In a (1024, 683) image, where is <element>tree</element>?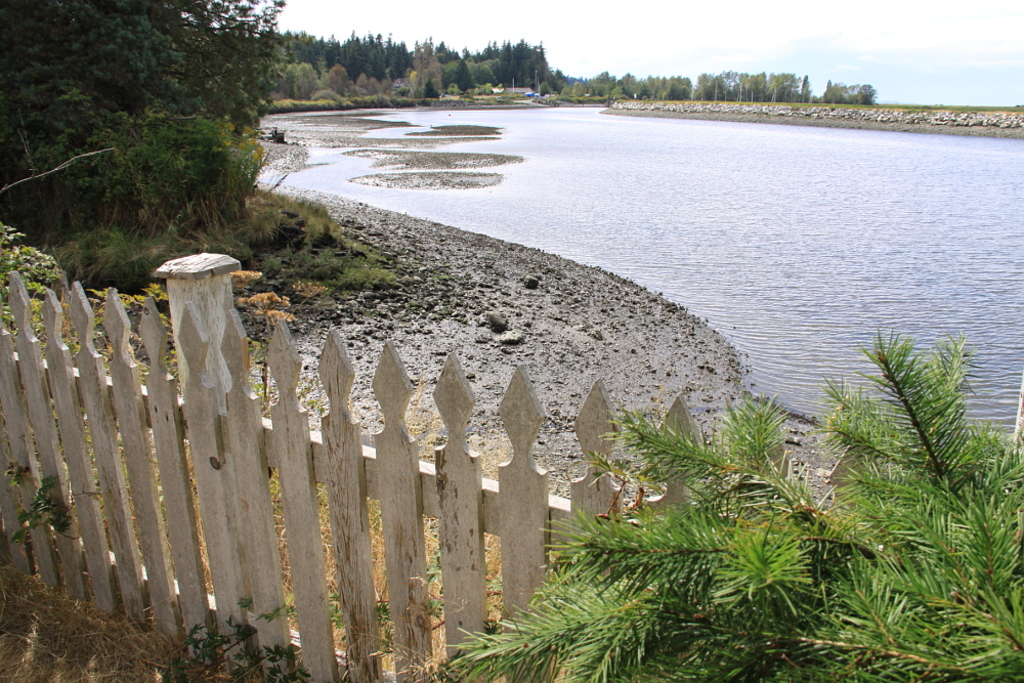
crop(822, 80, 881, 108).
